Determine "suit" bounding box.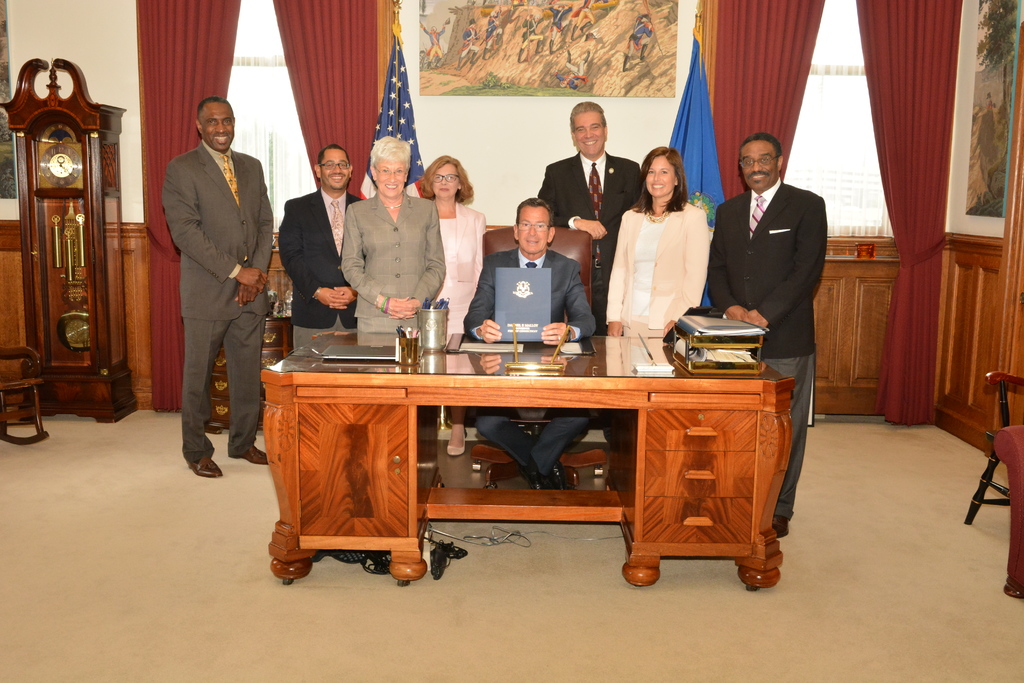
Determined: detection(425, 198, 486, 331).
